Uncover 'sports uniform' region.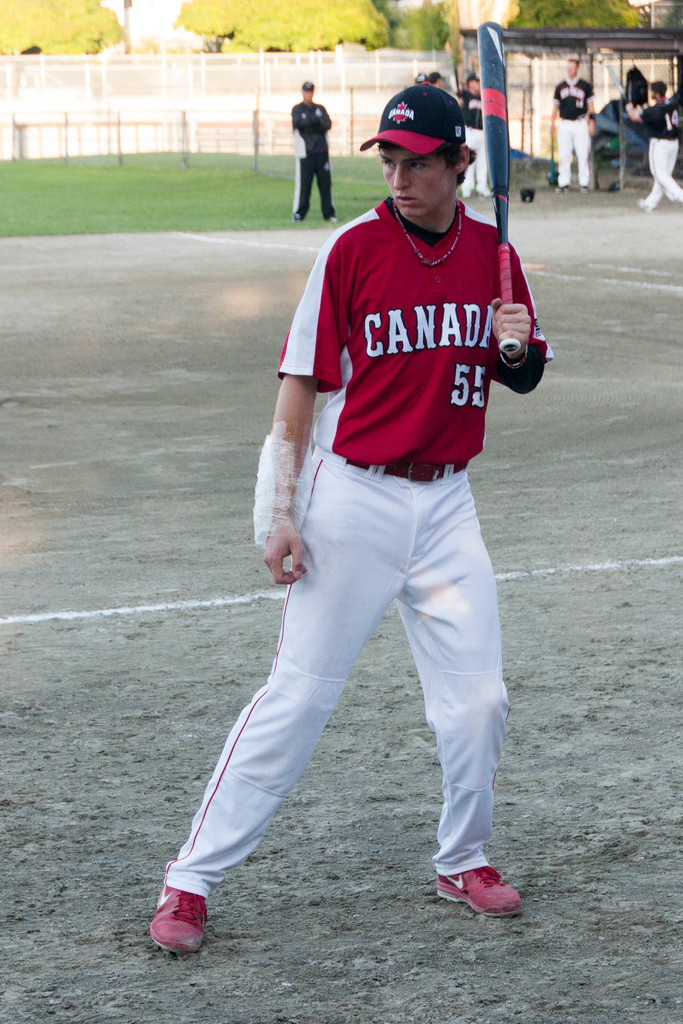
Uncovered: x1=644 y1=88 x2=682 y2=218.
